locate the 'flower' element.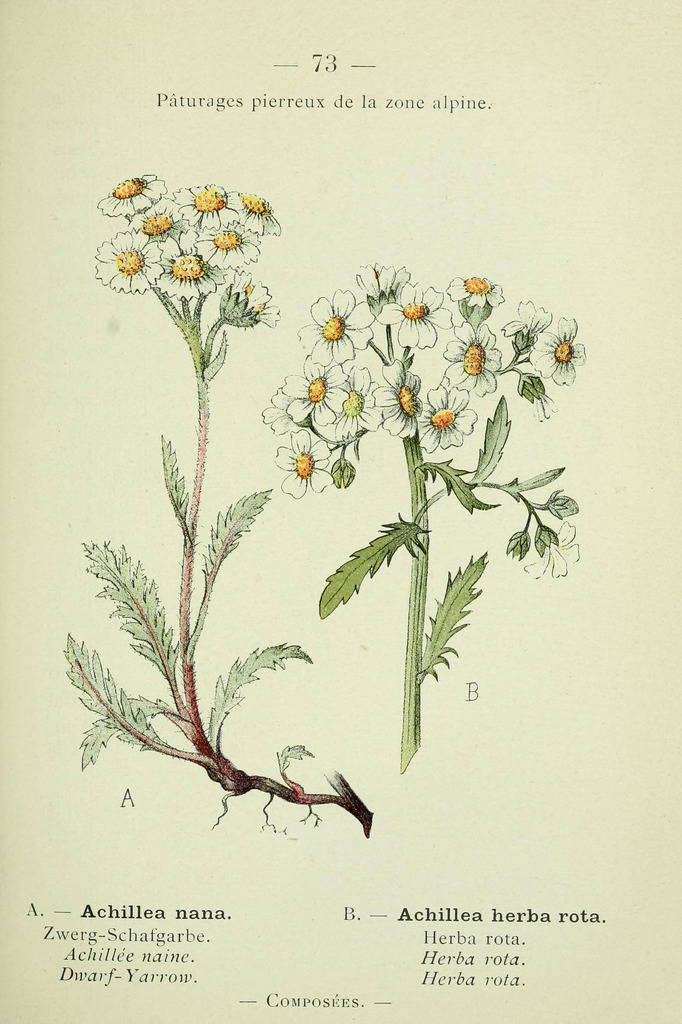
Element bbox: BBox(274, 434, 345, 500).
